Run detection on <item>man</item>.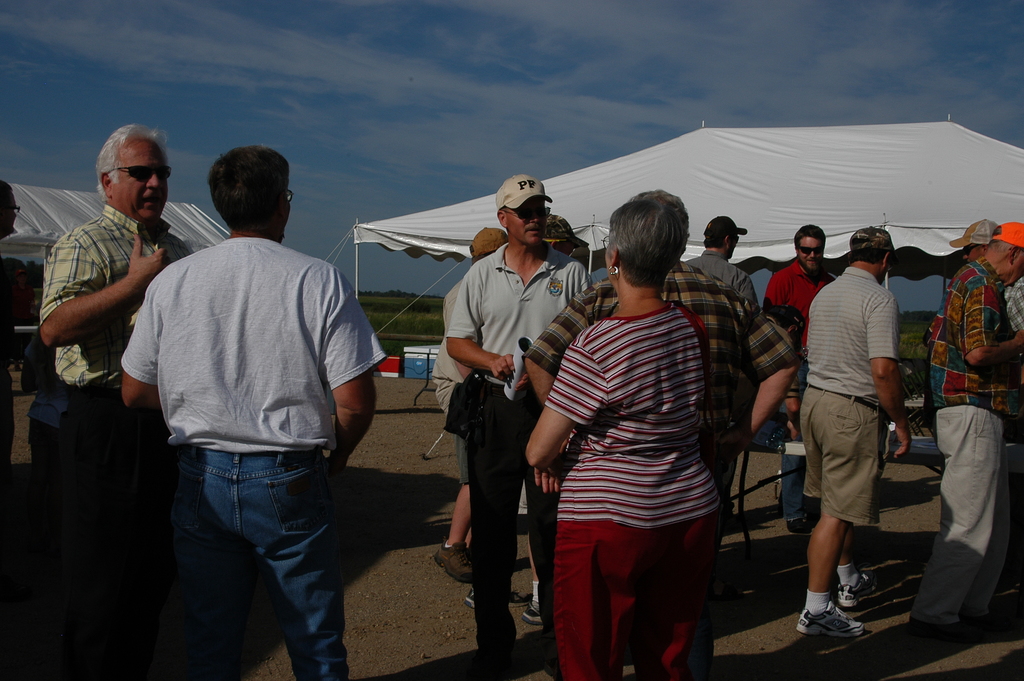
Result: pyautogui.locateOnScreen(444, 170, 595, 678).
